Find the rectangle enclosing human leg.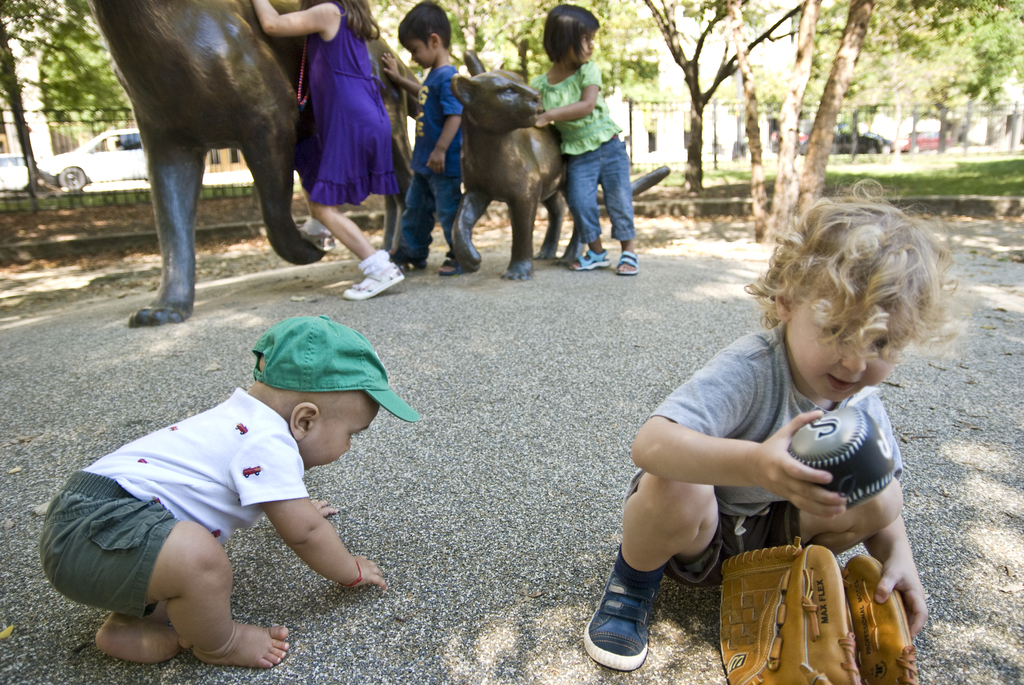
x1=799 y1=497 x2=910 y2=560.
